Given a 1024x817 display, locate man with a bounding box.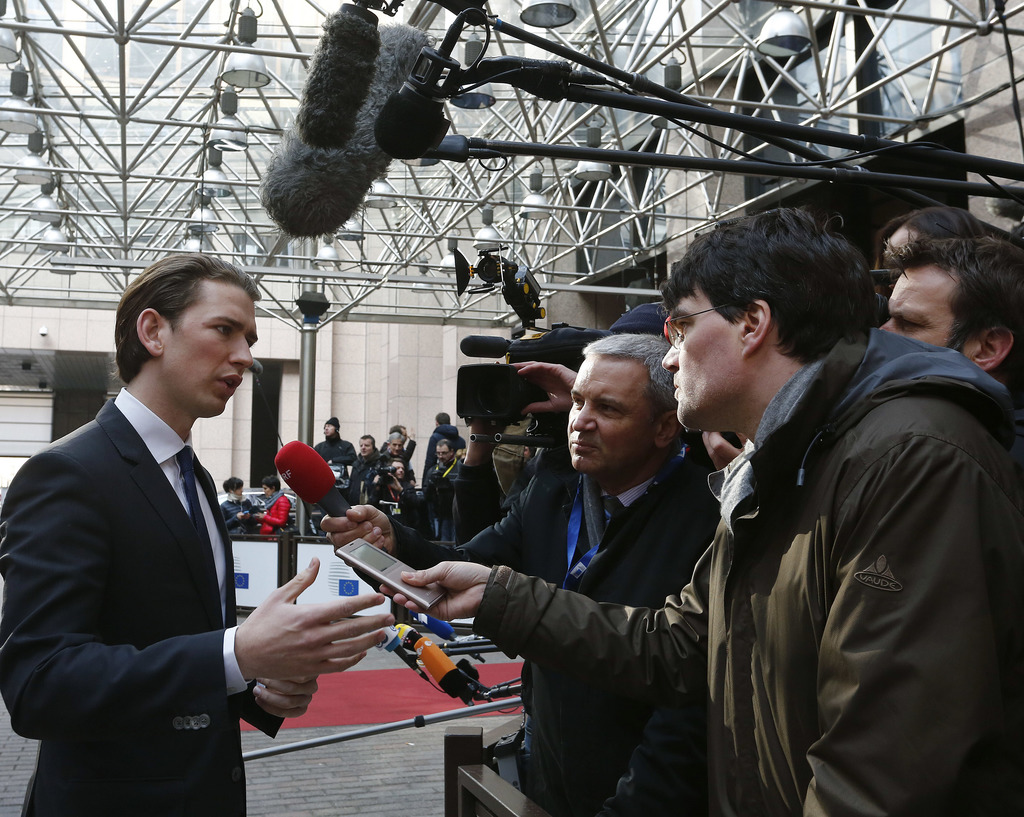
Located: Rect(421, 410, 466, 480).
